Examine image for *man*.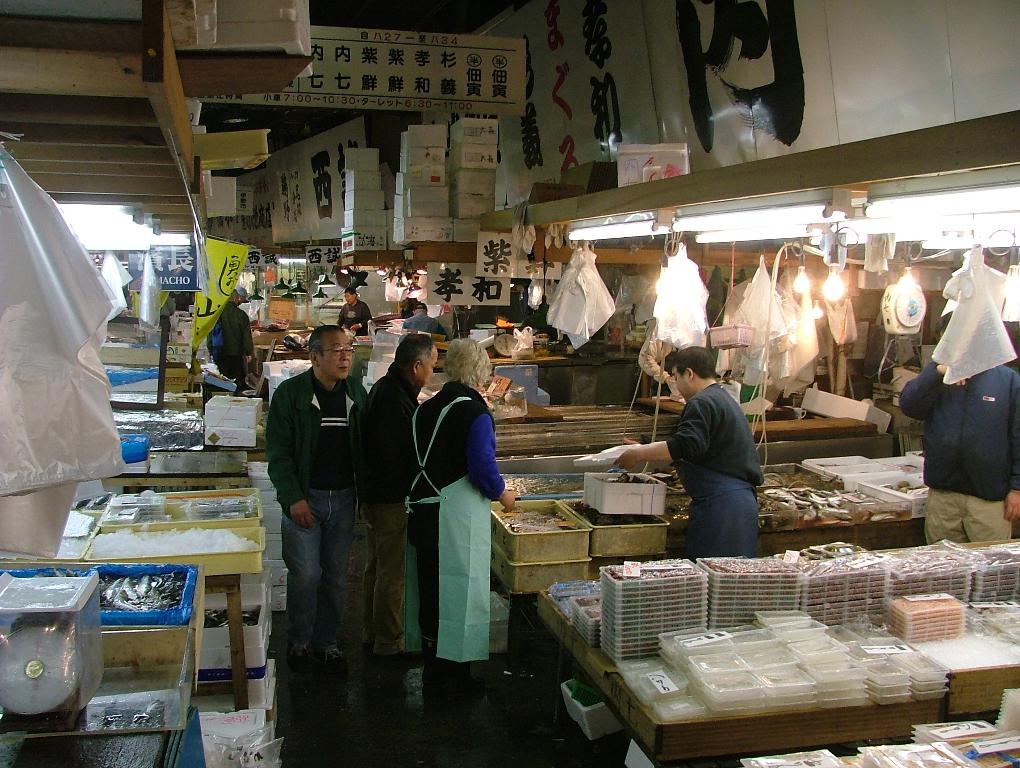
Examination result: Rect(268, 325, 370, 660).
